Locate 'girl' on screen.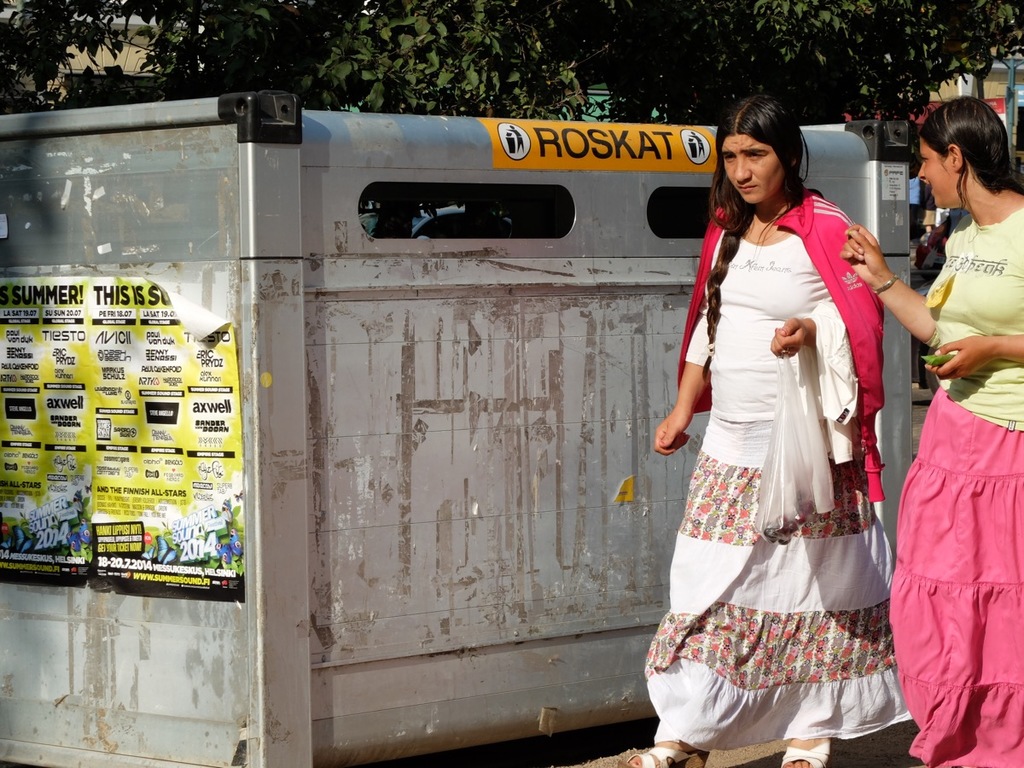
On screen at x1=619 y1=99 x2=914 y2=767.
